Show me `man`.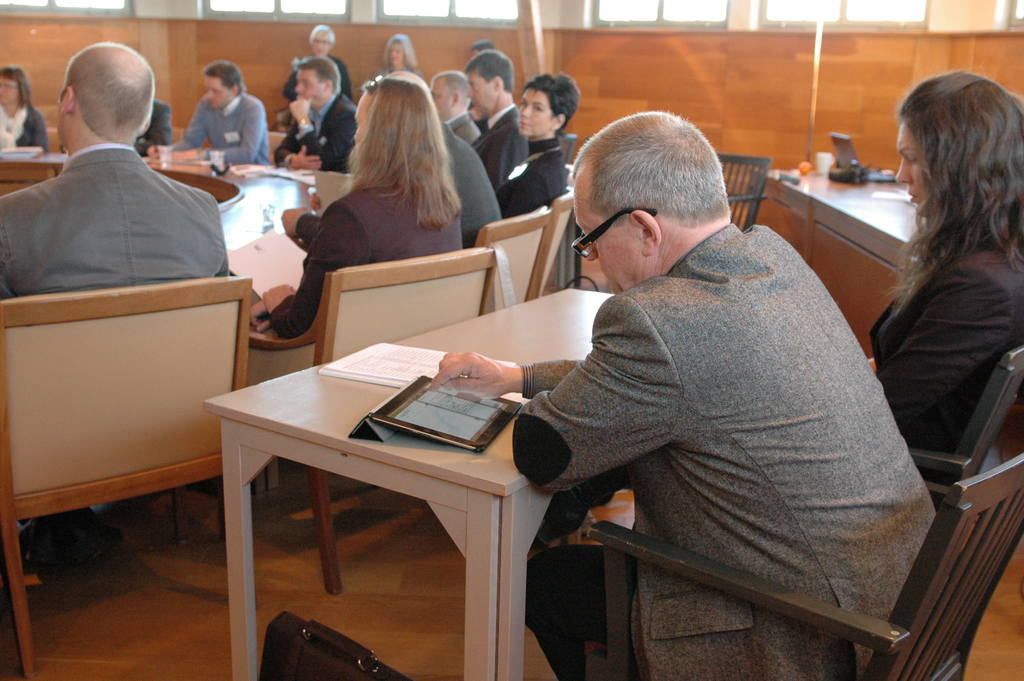
`man` is here: {"x1": 262, "y1": 68, "x2": 367, "y2": 172}.
